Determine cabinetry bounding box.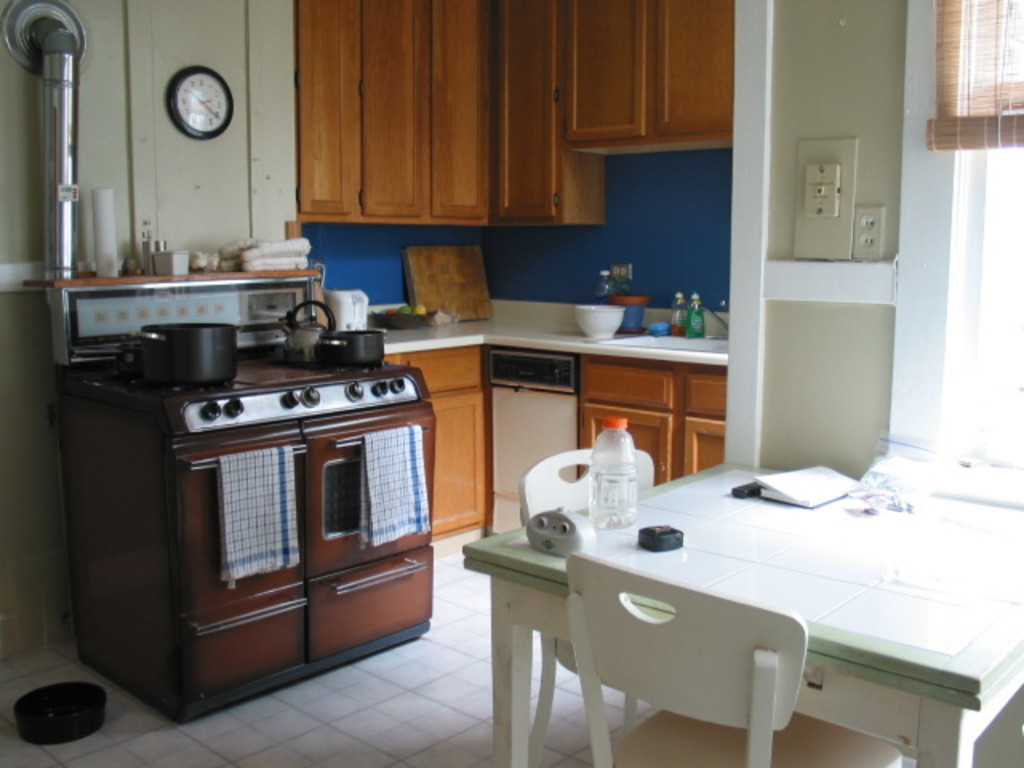
Determined: (566,0,648,146).
